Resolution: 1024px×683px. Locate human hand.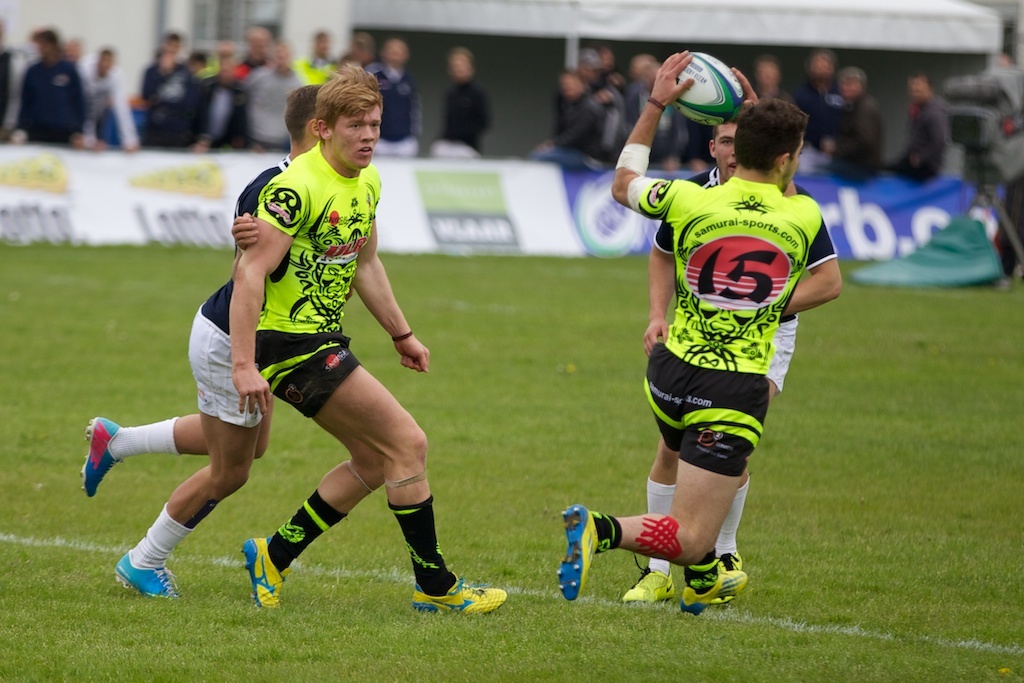
region(231, 212, 263, 247).
